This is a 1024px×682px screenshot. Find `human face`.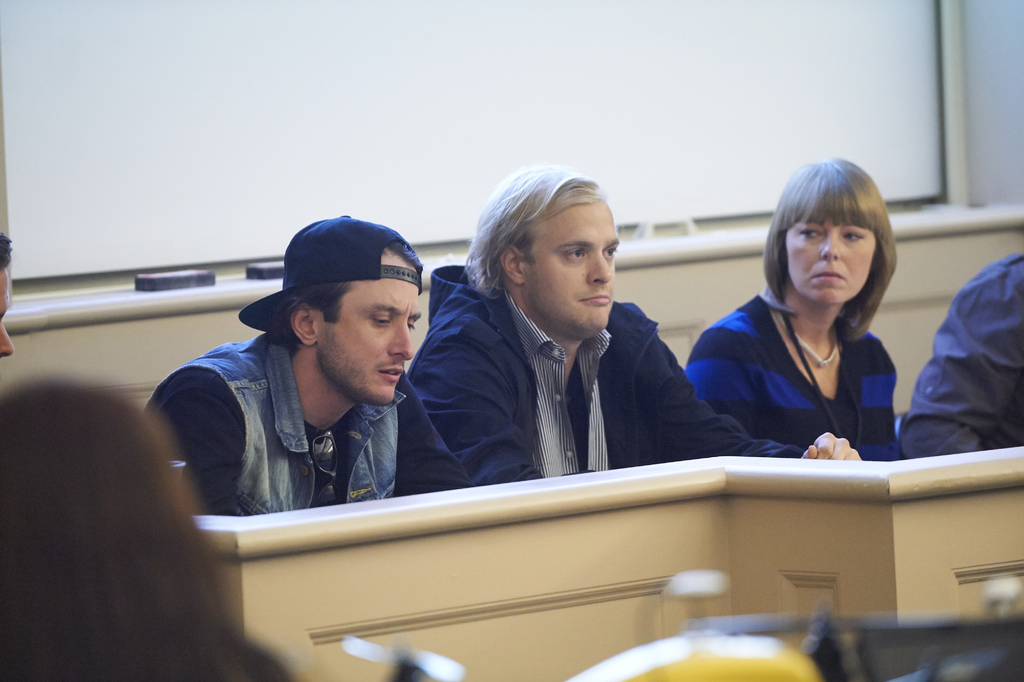
Bounding box: (x1=316, y1=251, x2=421, y2=406).
